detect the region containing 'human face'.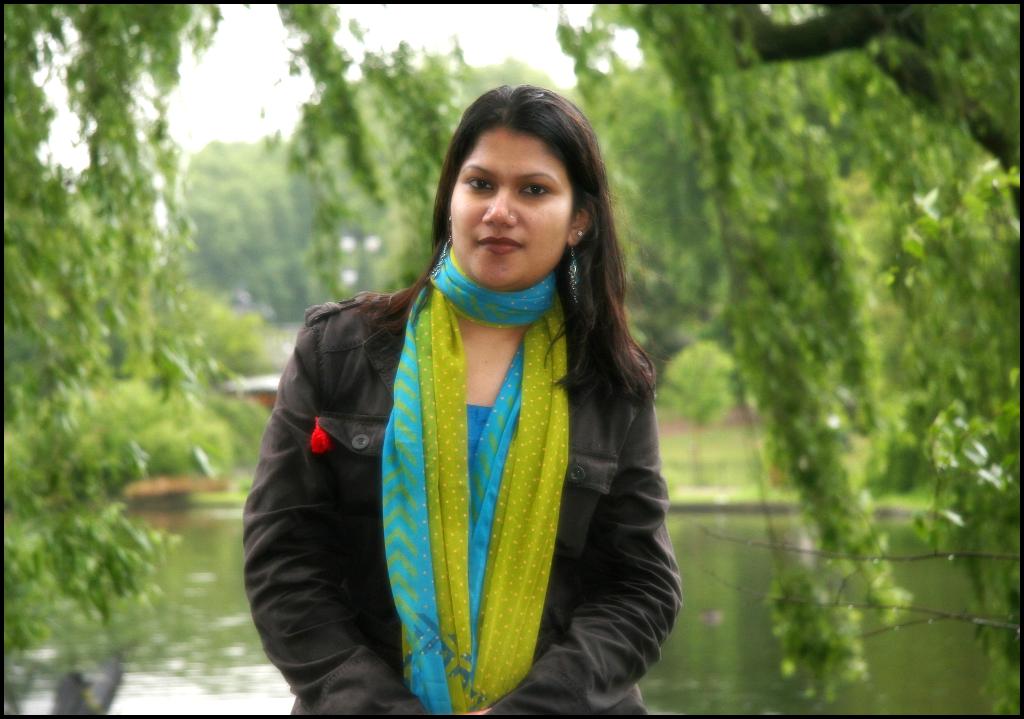
bbox=(452, 130, 573, 289).
